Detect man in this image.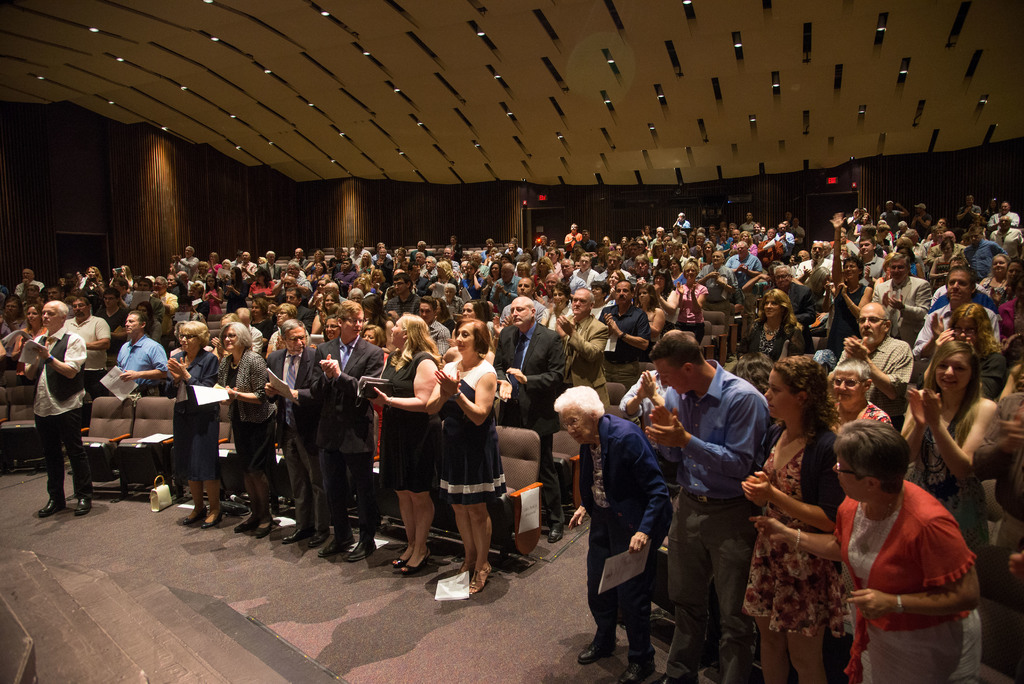
Detection: 824,300,909,428.
